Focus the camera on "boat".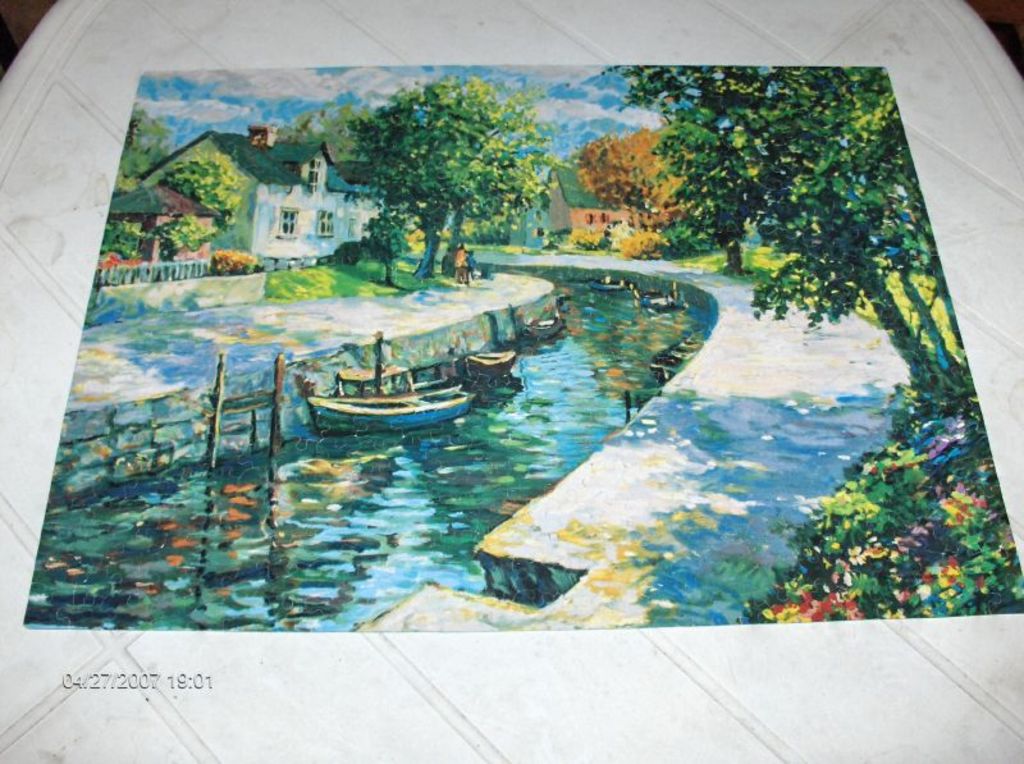
Focus region: <box>454,348,524,389</box>.
